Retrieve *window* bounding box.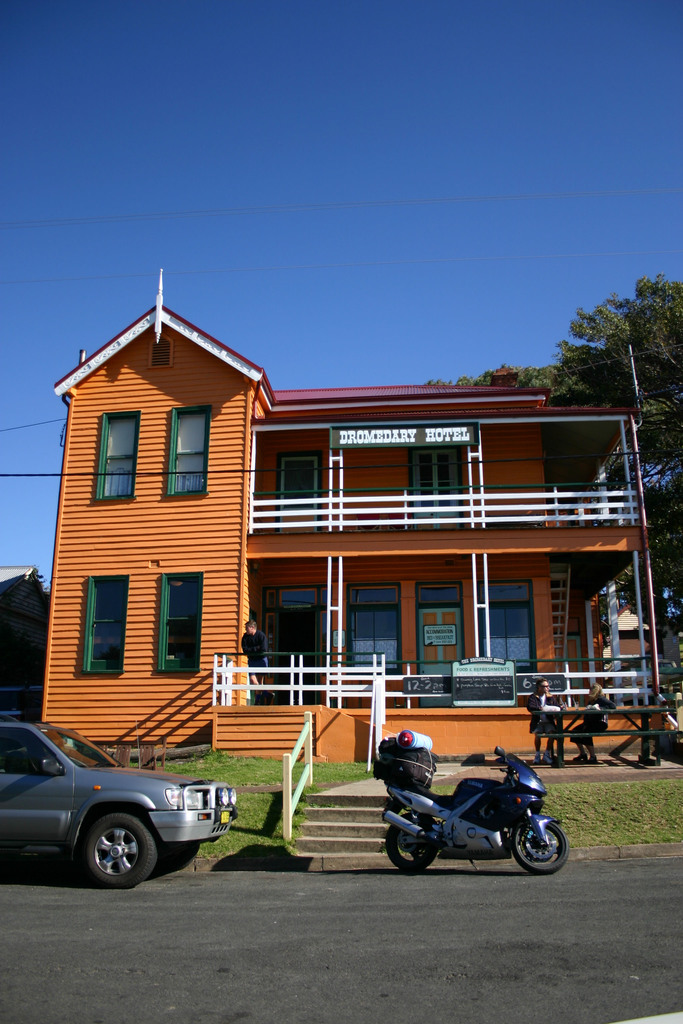
Bounding box: (98,413,144,501).
